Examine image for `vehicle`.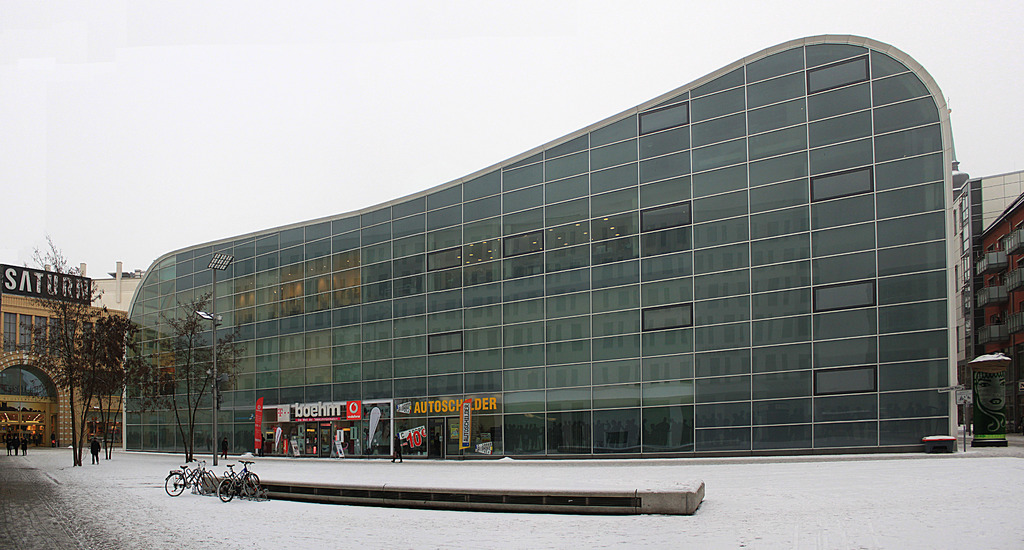
Examination result: detection(217, 455, 263, 498).
